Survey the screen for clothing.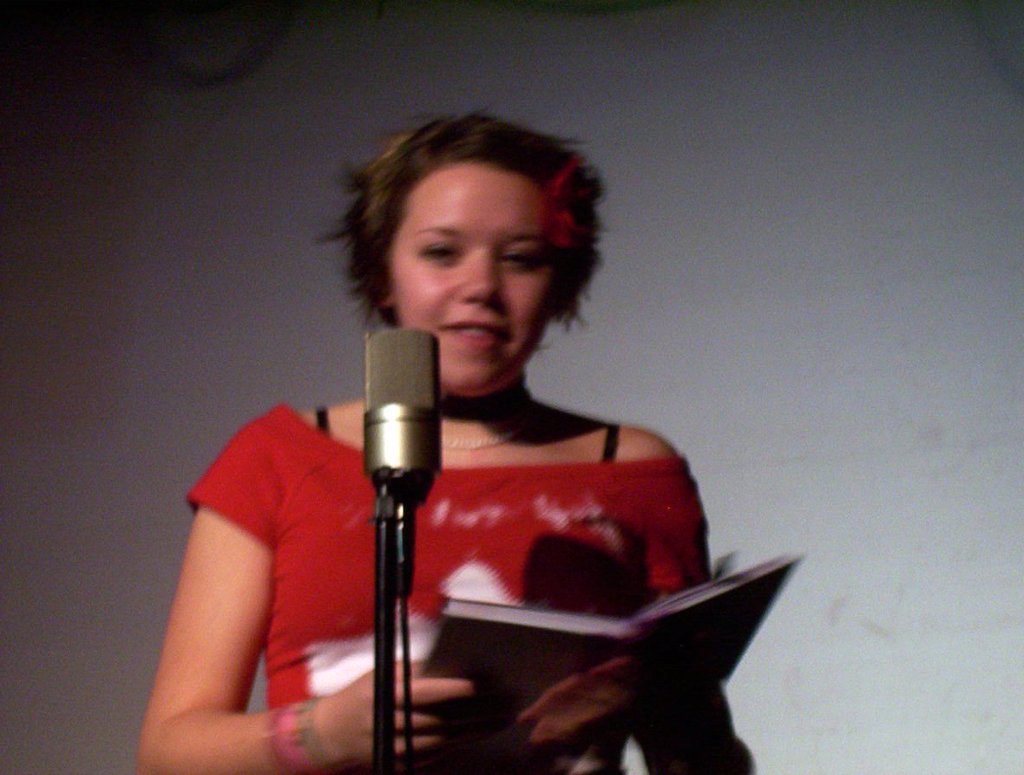
Survey found: {"x1": 170, "y1": 407, "x2": 717, "y2": 774}.
